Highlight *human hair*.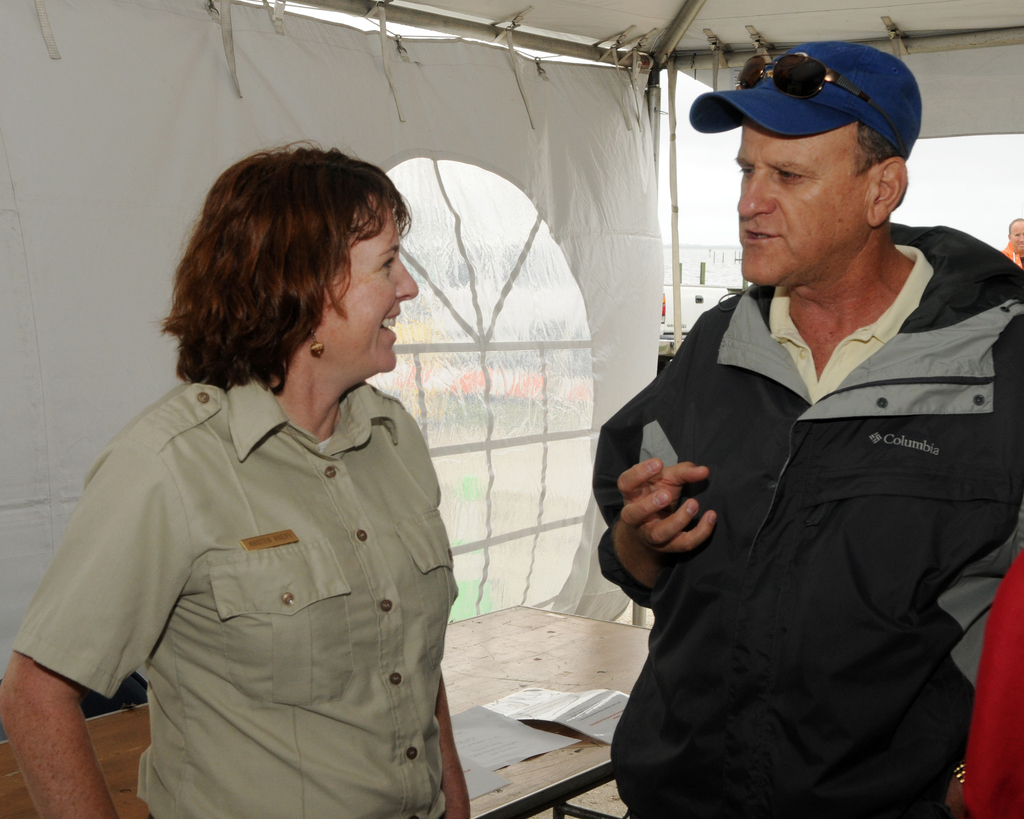
Highlighted region: (157,155,418,436).
